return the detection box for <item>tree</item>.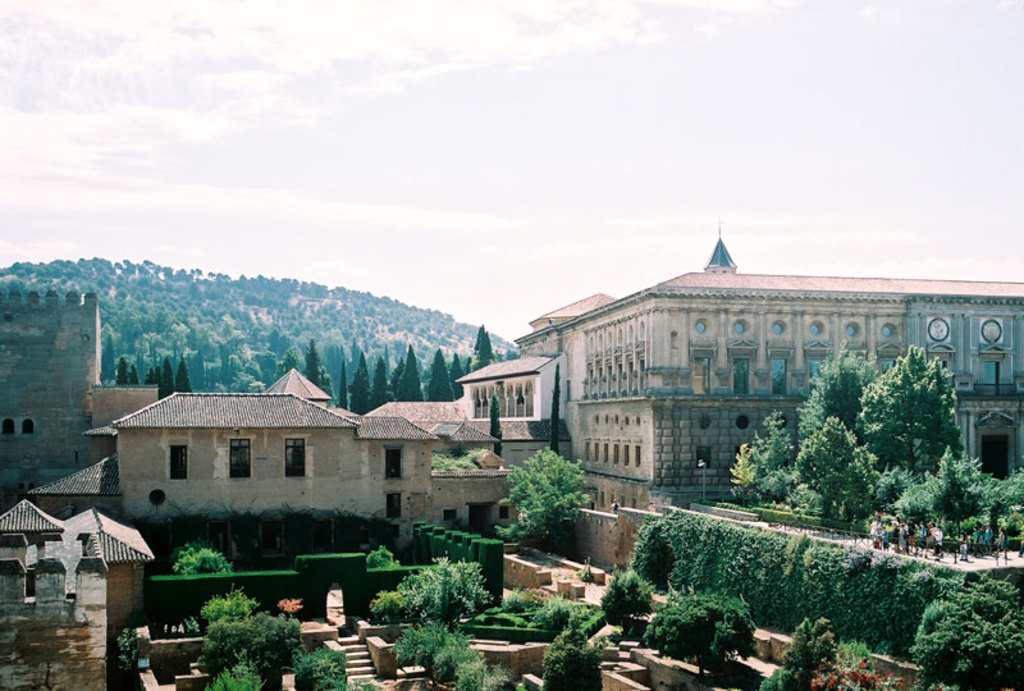
region(648, 590, 749, 687).
